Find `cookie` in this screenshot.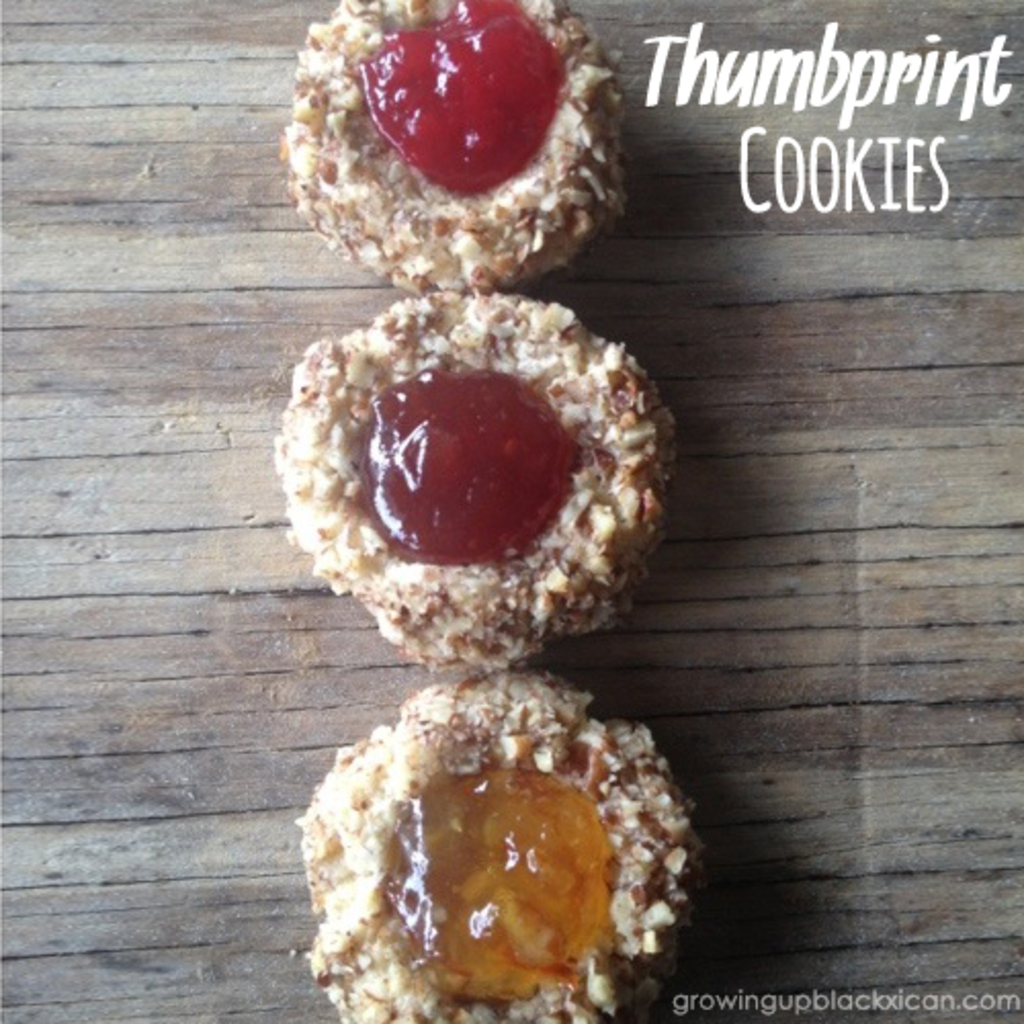
The bounding box for `cookie` is <region>279, 0, 629, 295</region>.
